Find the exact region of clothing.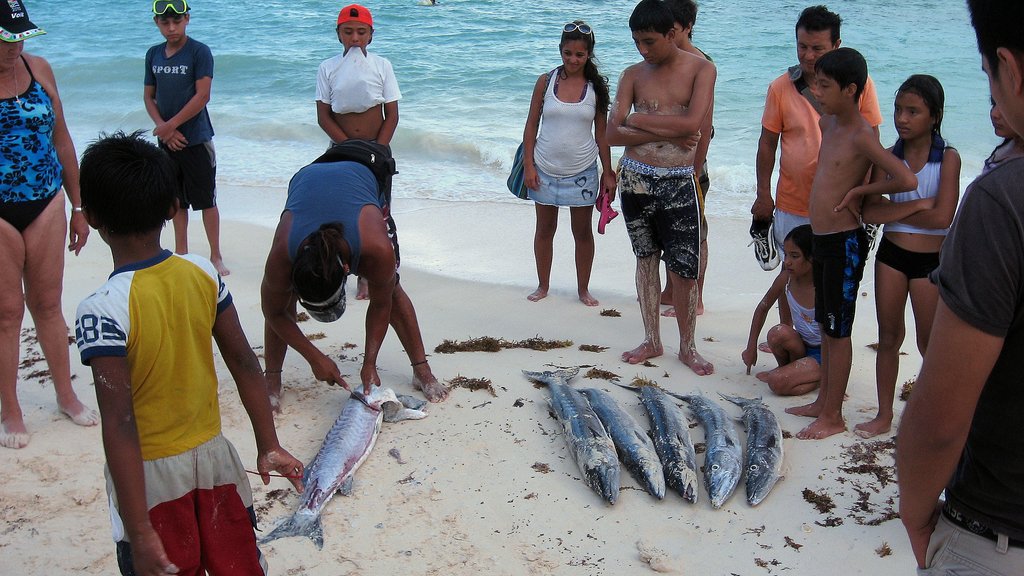
Exact region: bbox(934, 153, 1023, 575).
